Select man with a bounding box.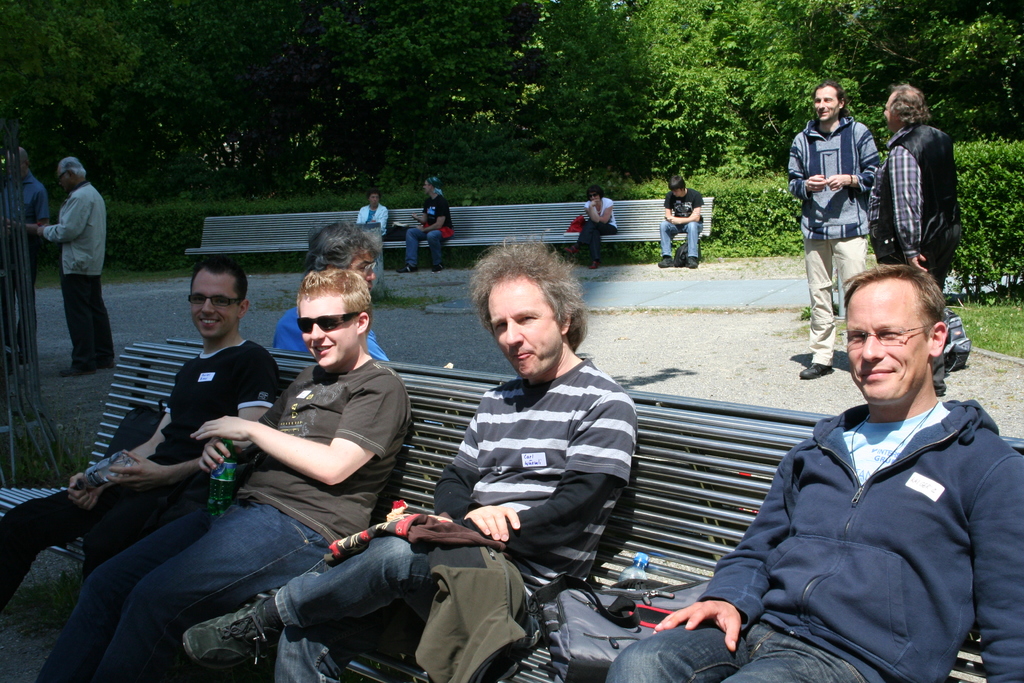
select_region(604, 257, 1023, 682).
